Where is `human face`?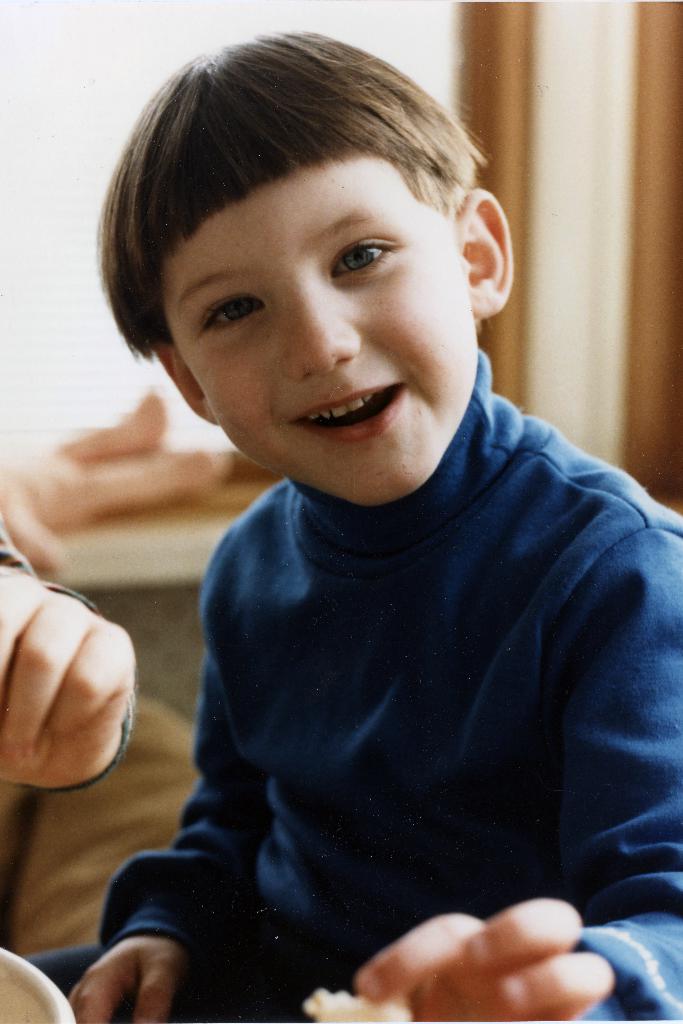
x1=222 y1=195 x2=446 y2=510.
